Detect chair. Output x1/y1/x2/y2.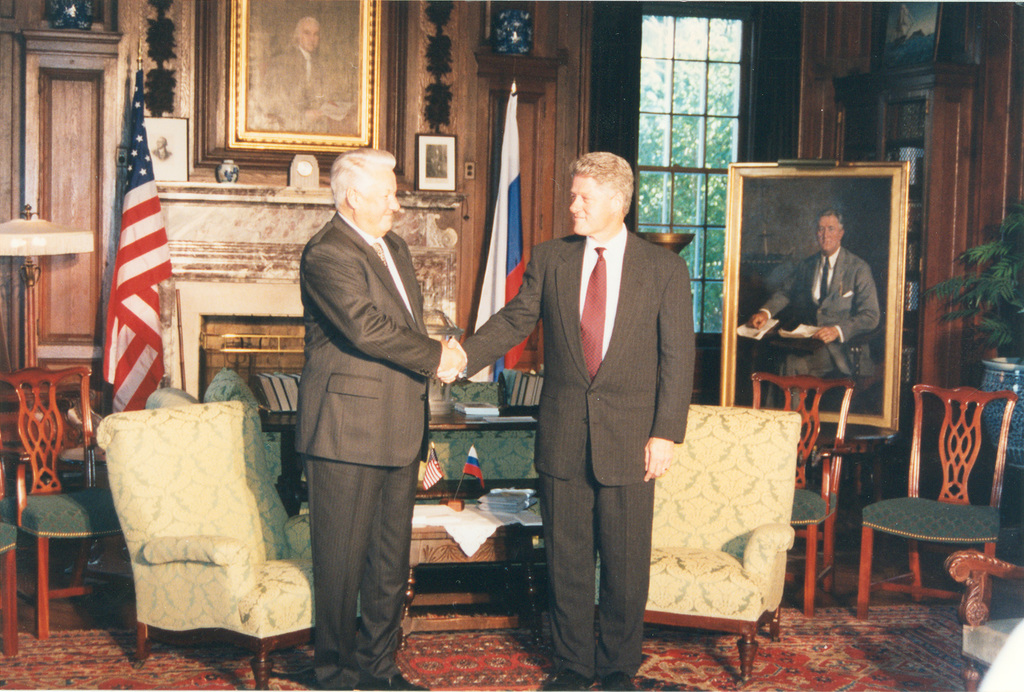
0/447/31/657.
